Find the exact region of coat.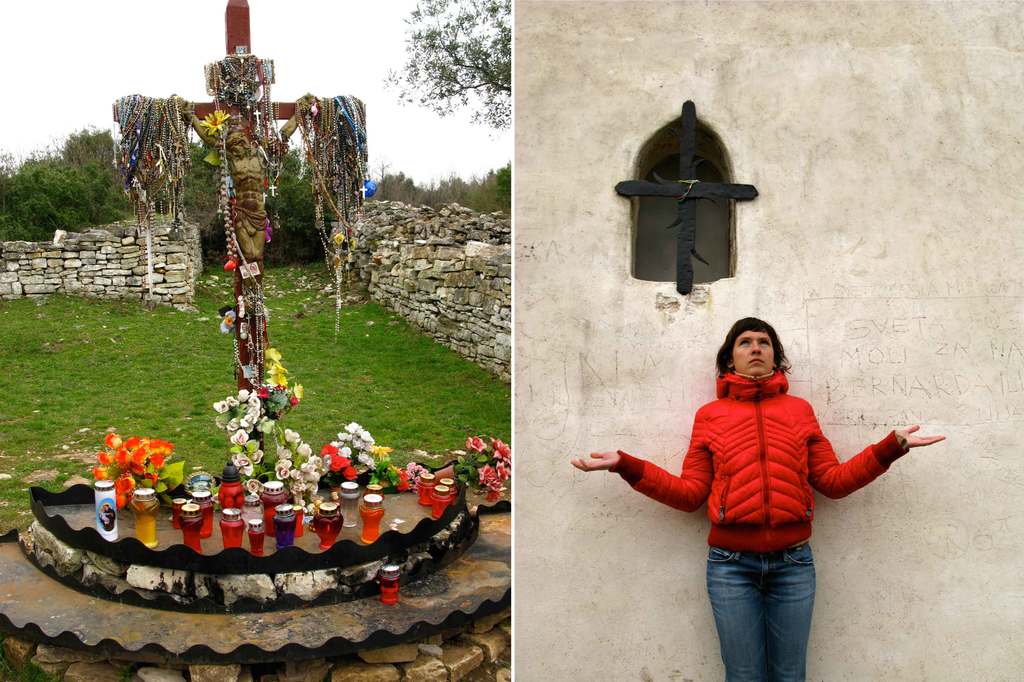
Exact region: [left=612, top=367, right=904, bottom=555].
